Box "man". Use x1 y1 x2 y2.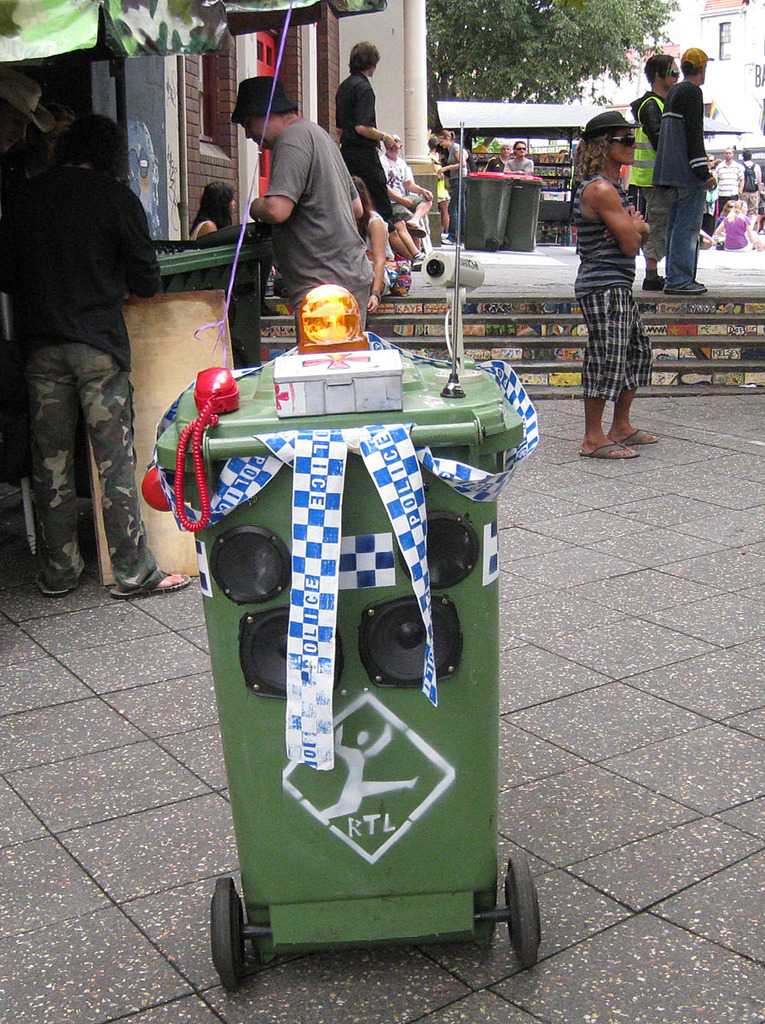
478 140 505 172.
